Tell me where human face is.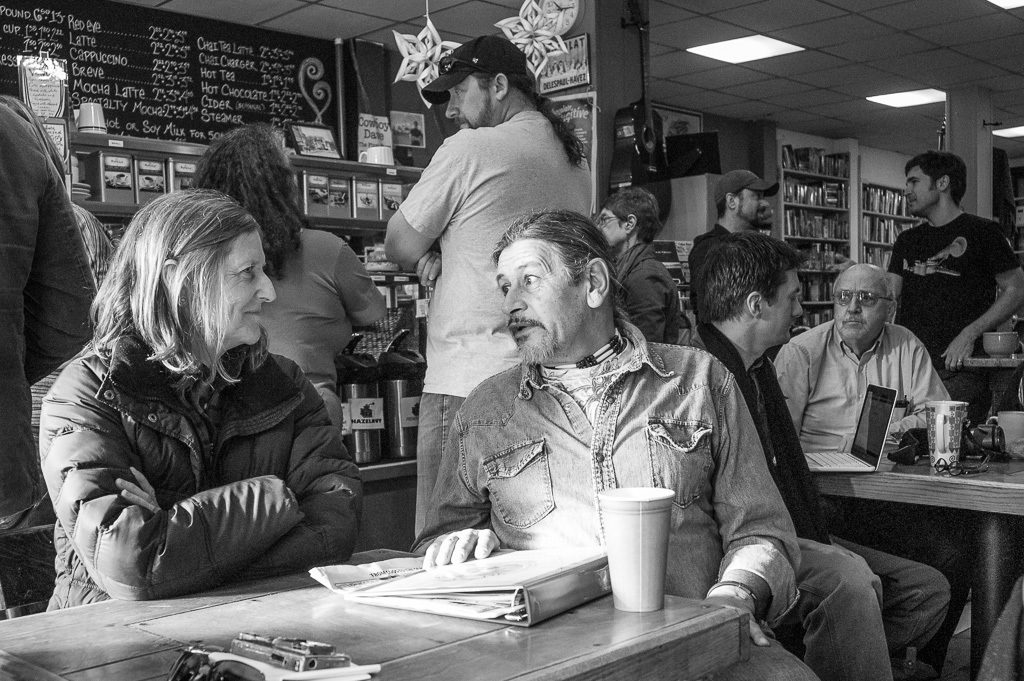
human face is at l=837, t=270, r=882, b=341.
